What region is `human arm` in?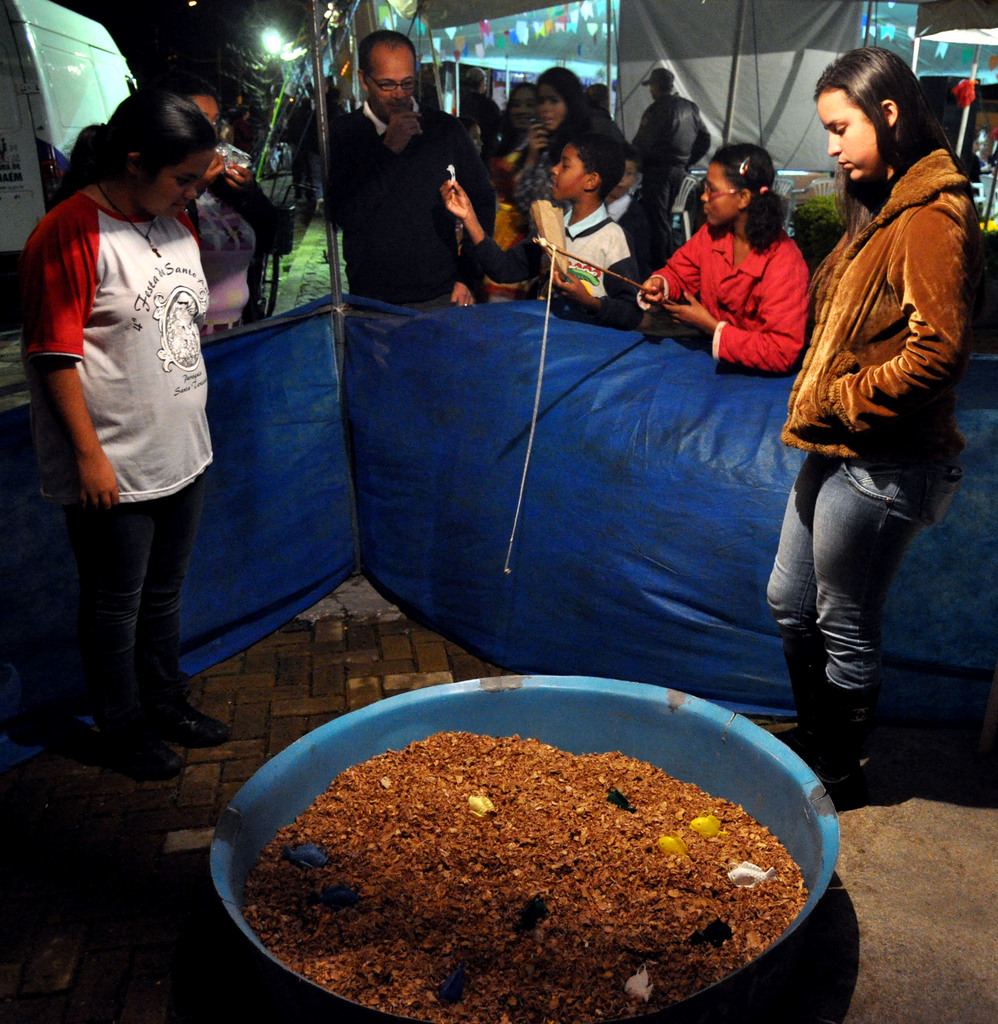
x1=615 y1=95 x2=665 y2=190.
